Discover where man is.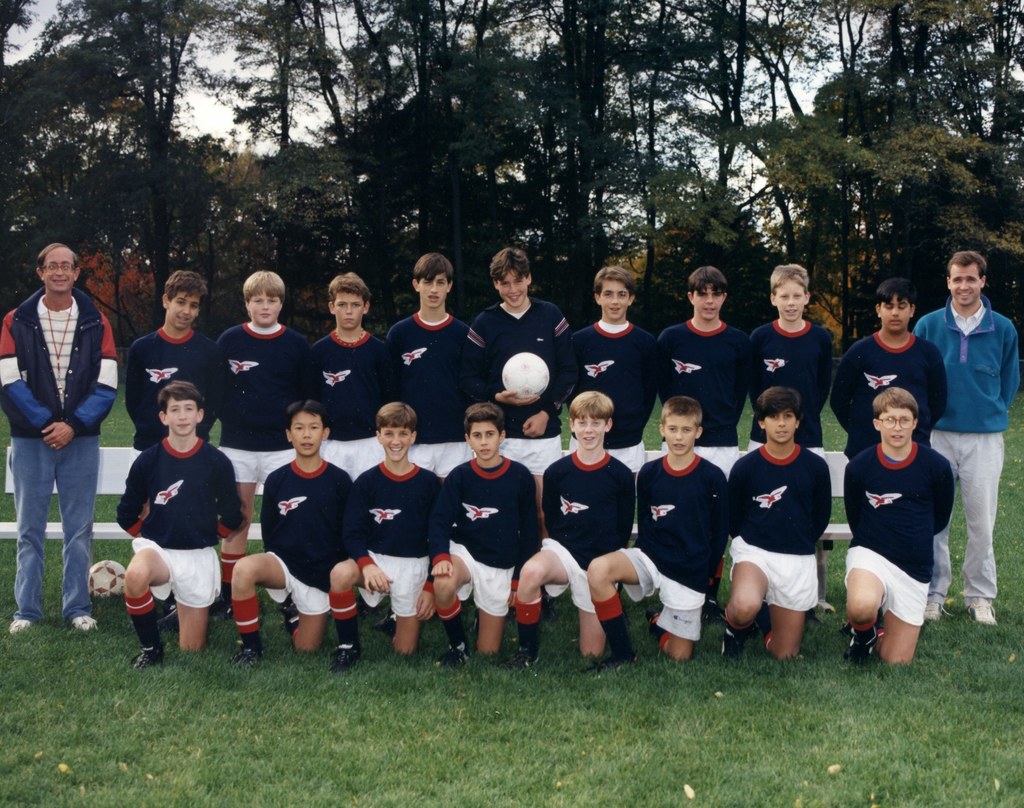
Discovered at (left=756, top=257, right=840, bottom=489).
